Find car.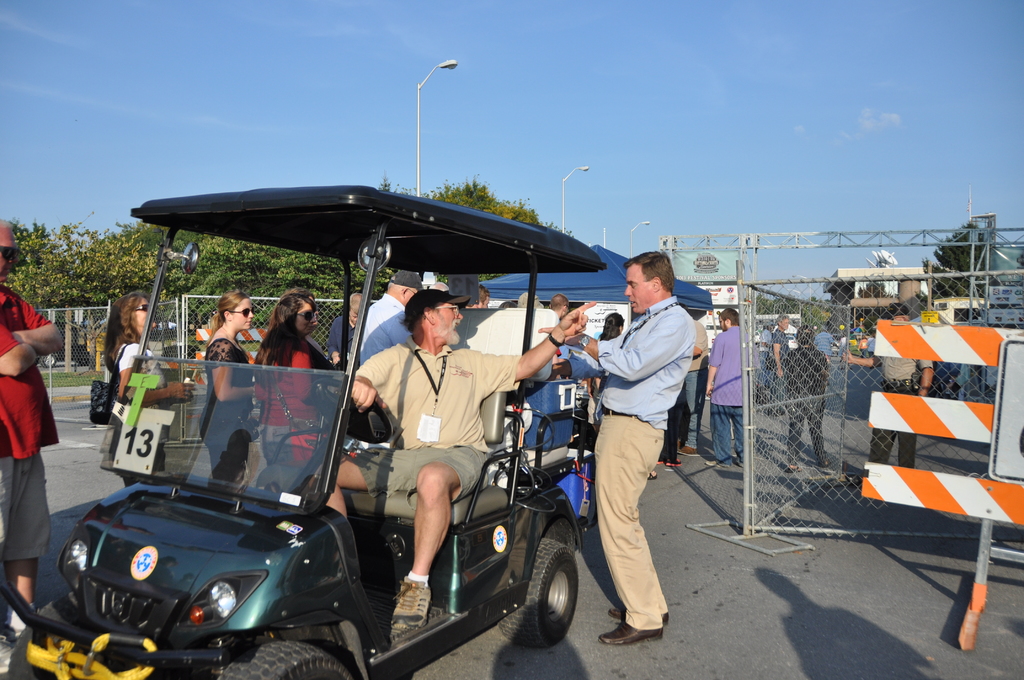
bbox=[785, 335, 799, 350].
